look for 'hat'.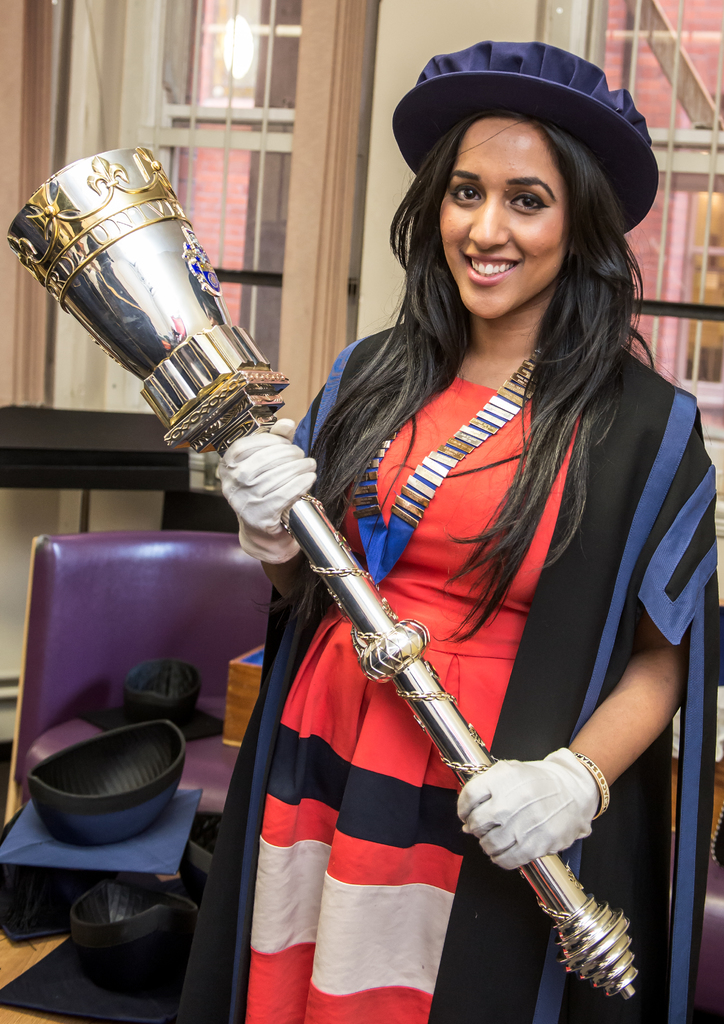
Found: 391, 30, 672, 240.
